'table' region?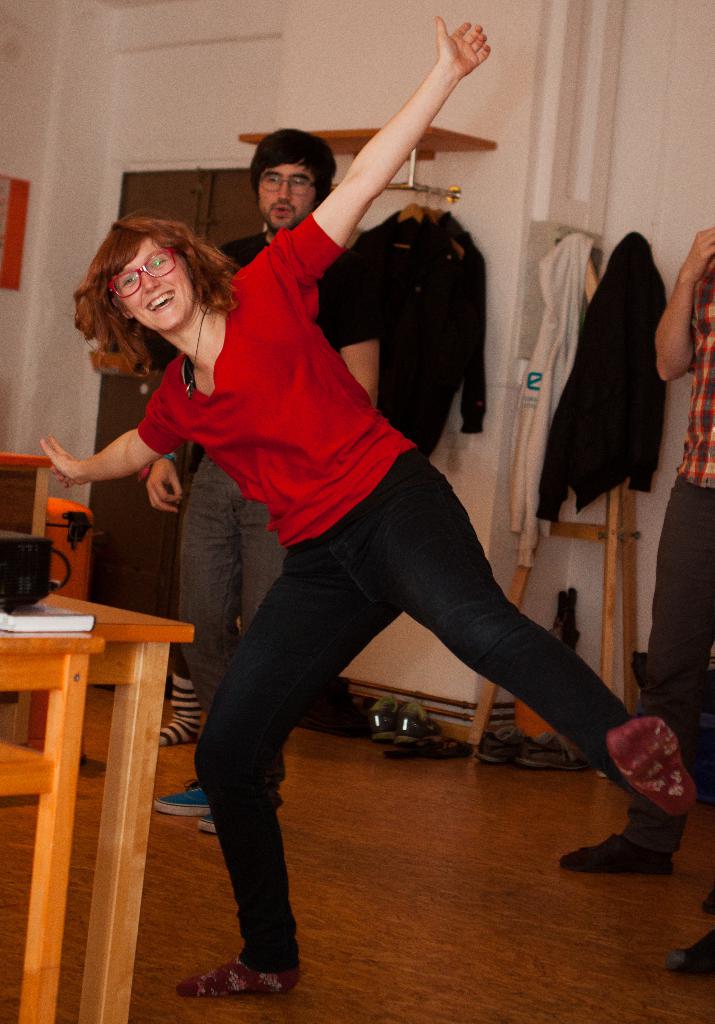
<box>0,518,212,1023</box>
